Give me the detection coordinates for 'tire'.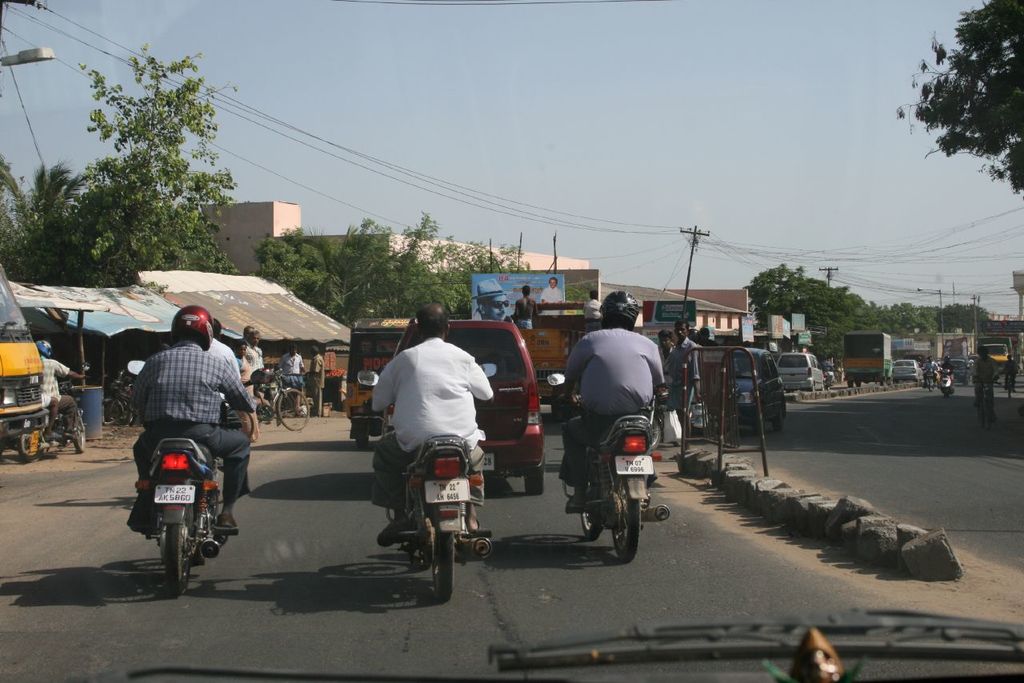
{"x1": 18, "y1": 433, "x2": 41, "y2": 461}.
